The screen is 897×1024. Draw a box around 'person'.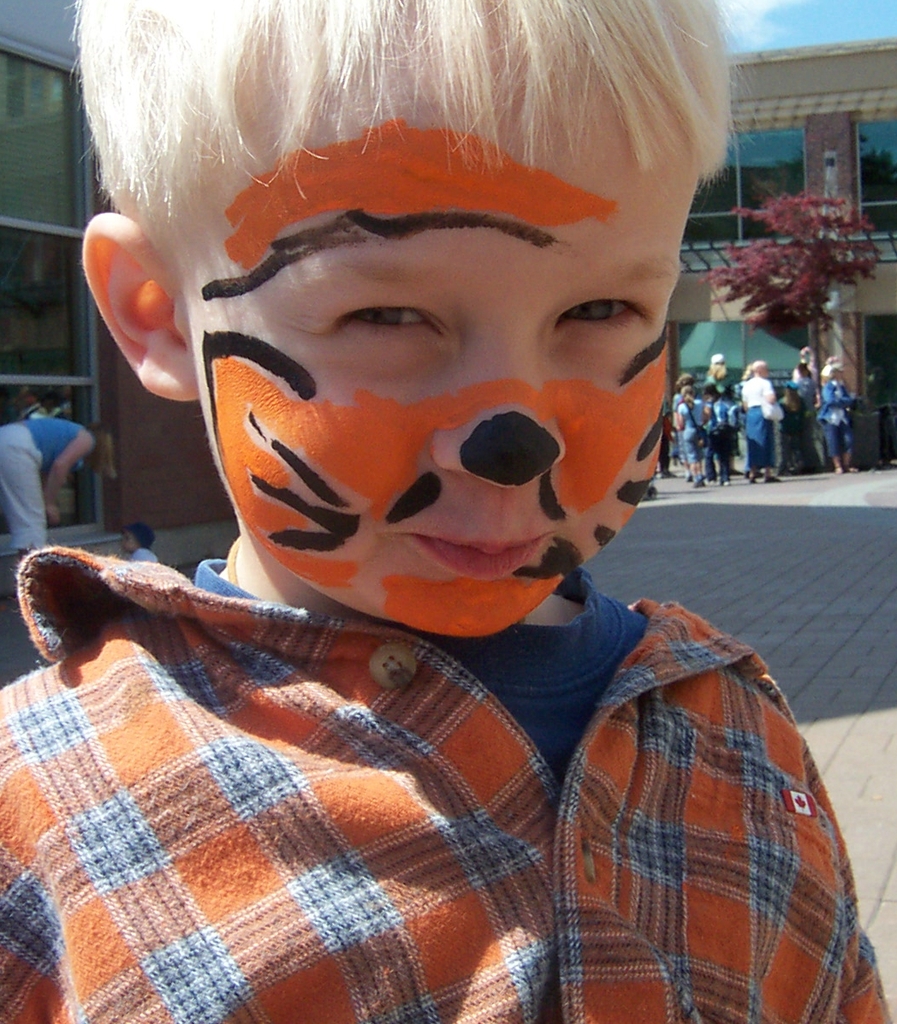
<bbox>0, 426, 109, 554</bbox>.
